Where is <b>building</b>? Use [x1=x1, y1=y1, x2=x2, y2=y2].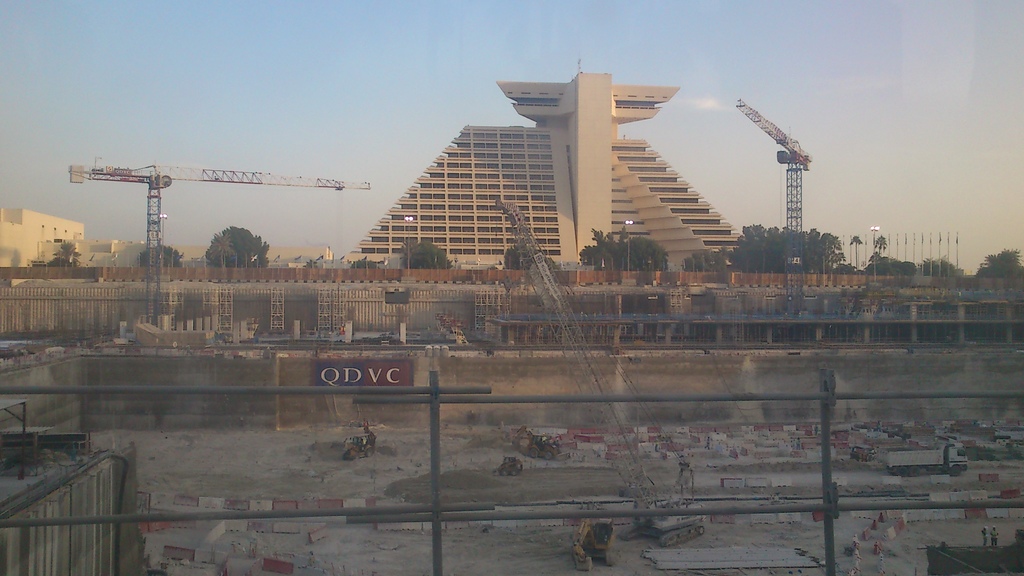
[x1=343, y1=63, x2=753, y2=271].
